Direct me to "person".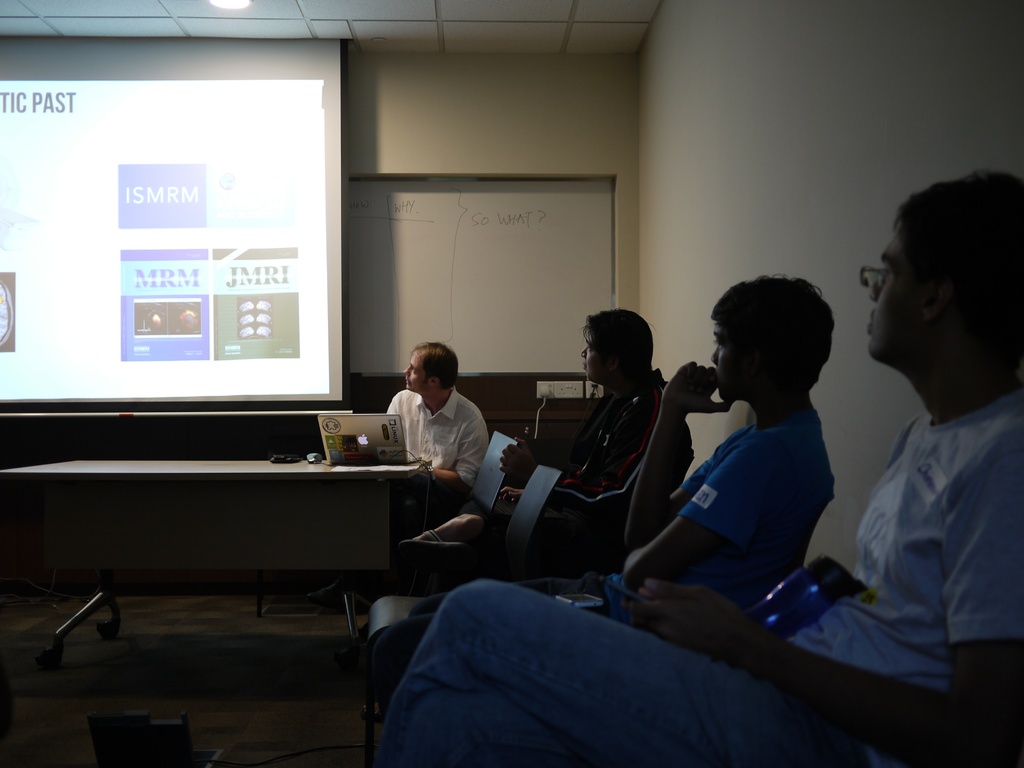
Direction: (374, 278, 842, 709).
